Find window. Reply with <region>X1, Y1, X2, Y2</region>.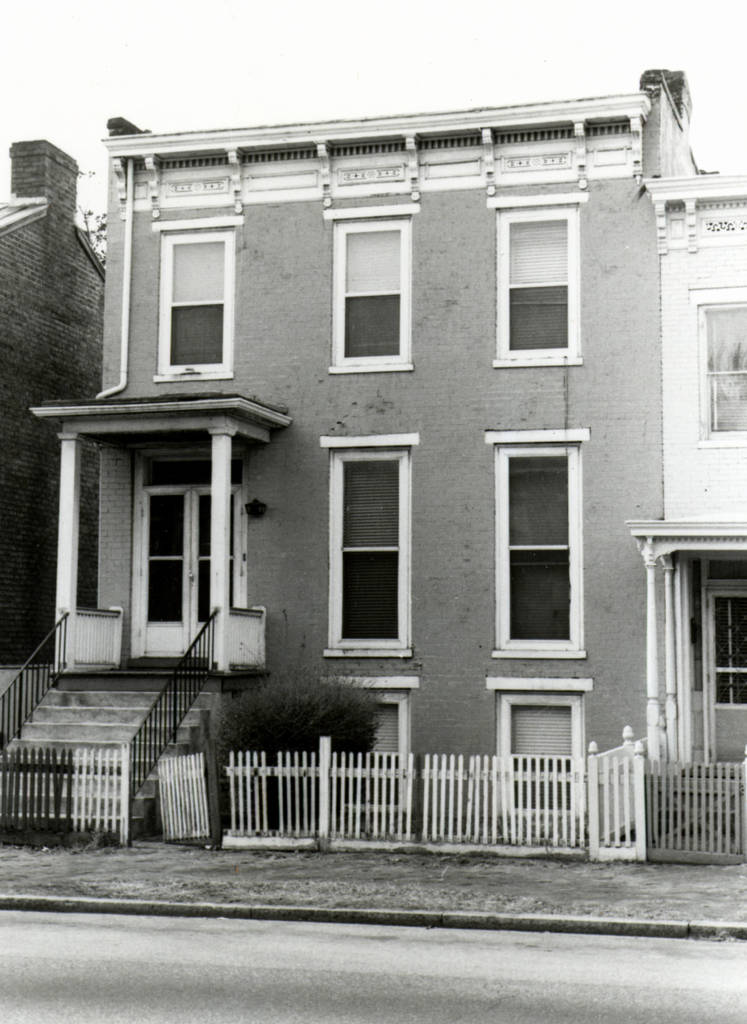
<region>332, 211, 422, 370</region>.
